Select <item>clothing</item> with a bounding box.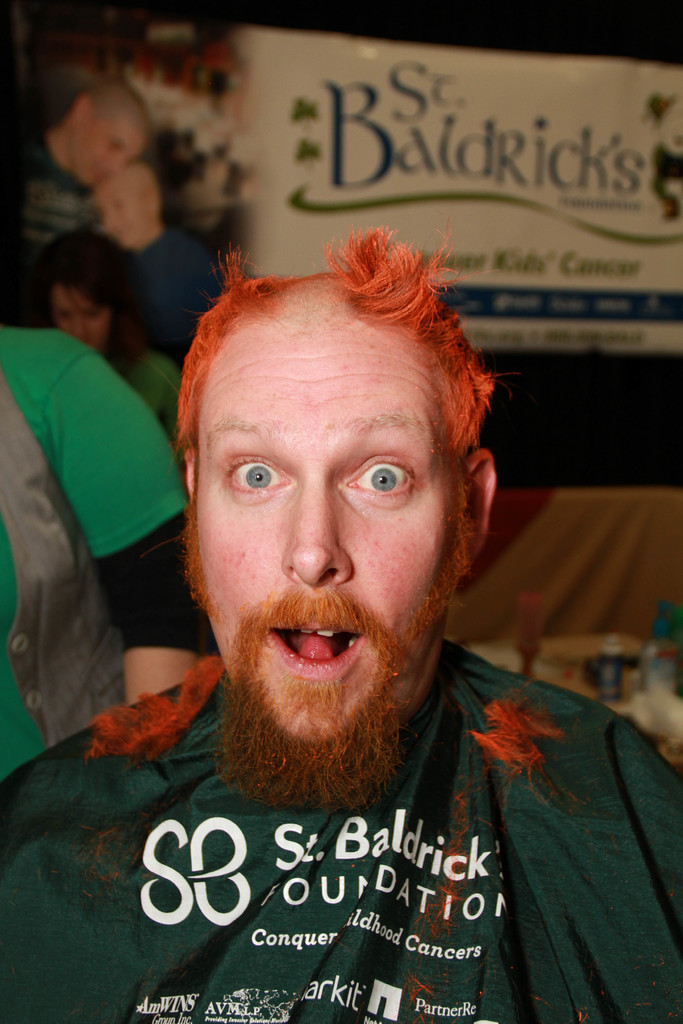
145/225/218/356.
